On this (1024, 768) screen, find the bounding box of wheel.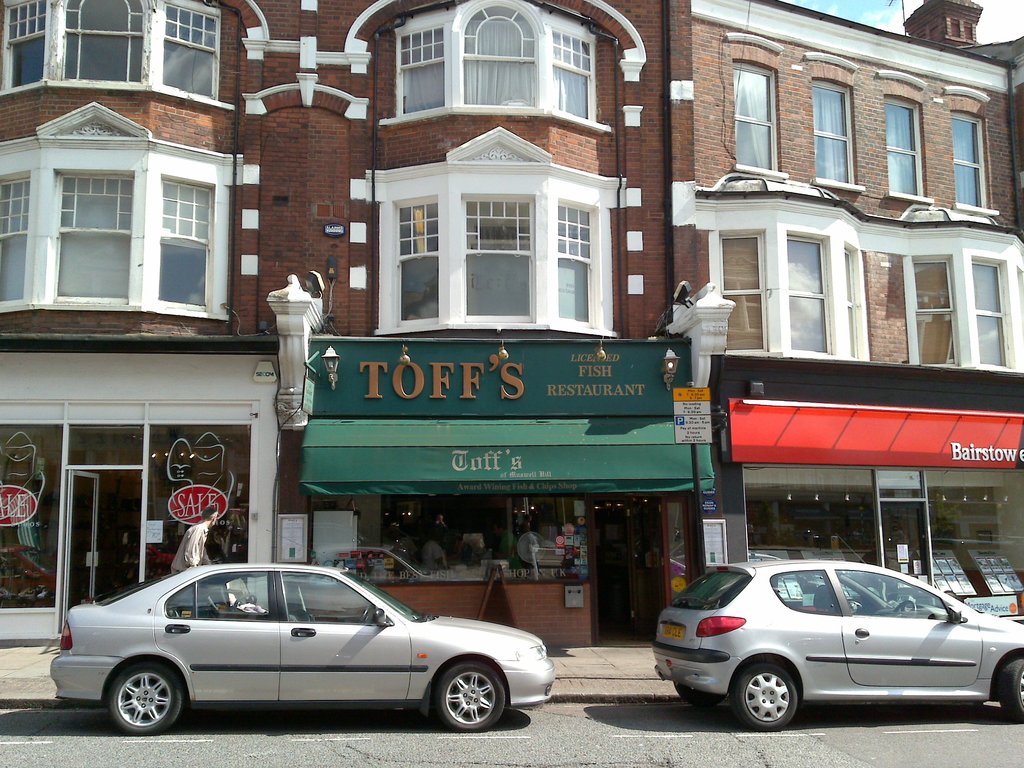
Bounding box: (892, 601, 918, 620).
